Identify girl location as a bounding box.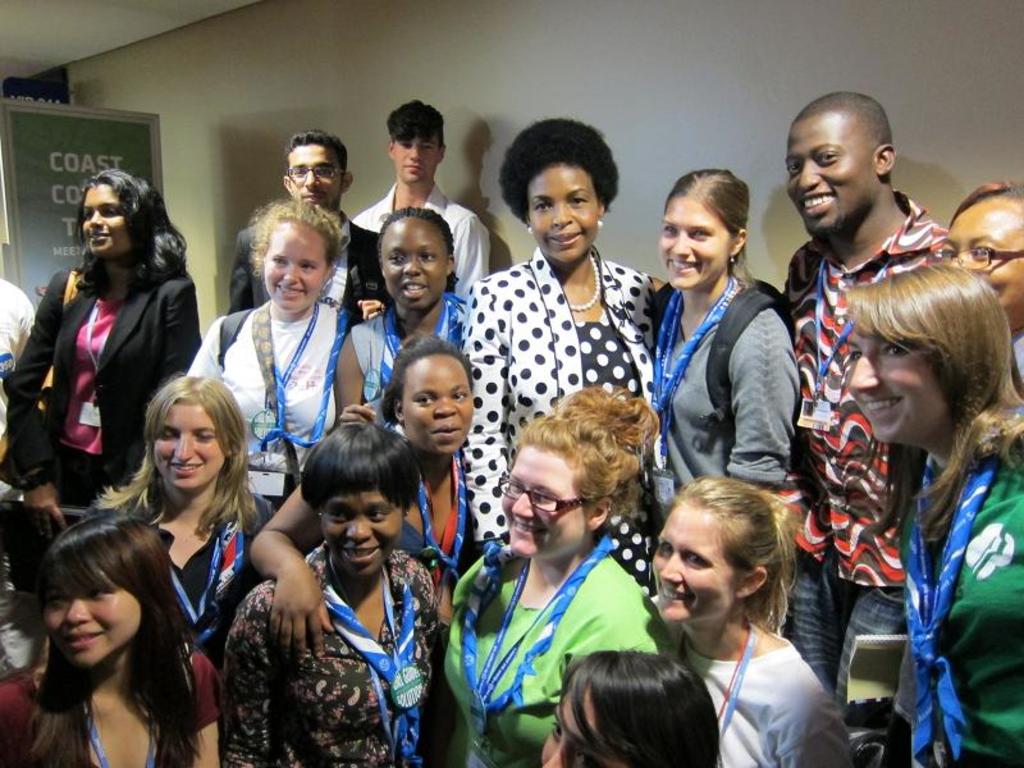
bbox(221, 424, 440, 767).
